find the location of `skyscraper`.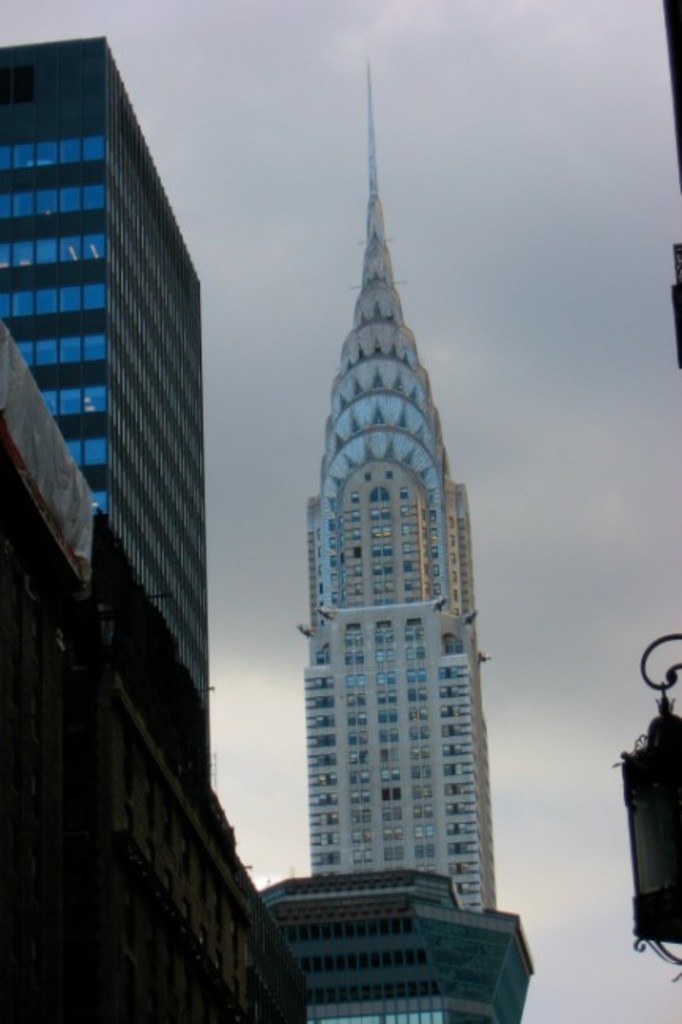
Location: region(11, 33, 219, 800).
